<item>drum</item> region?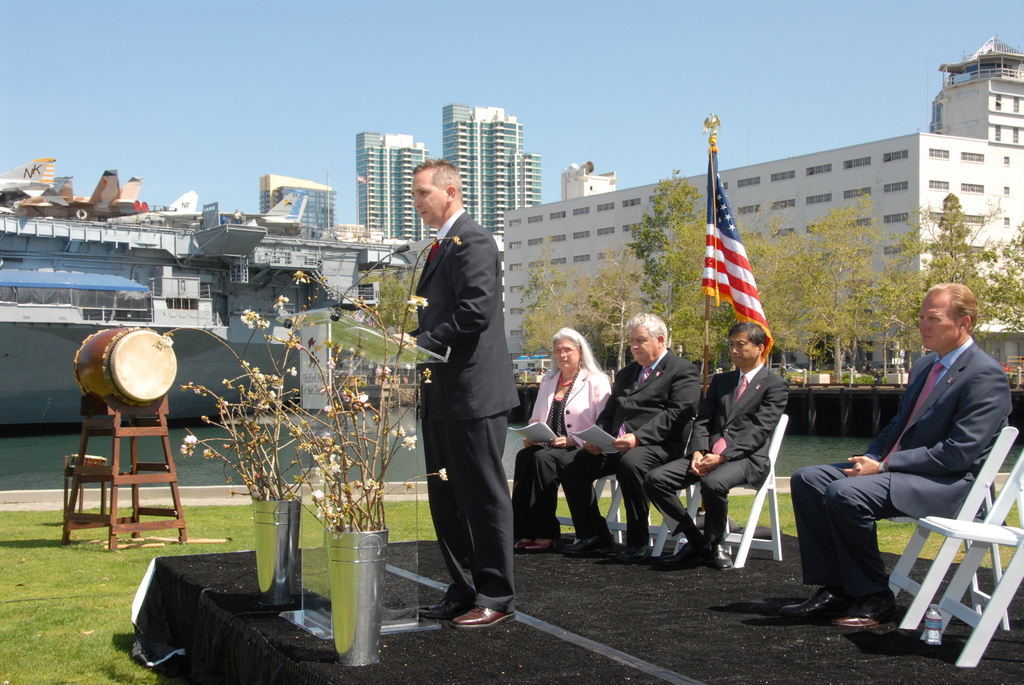
rect(66, 322, 198, 434)
